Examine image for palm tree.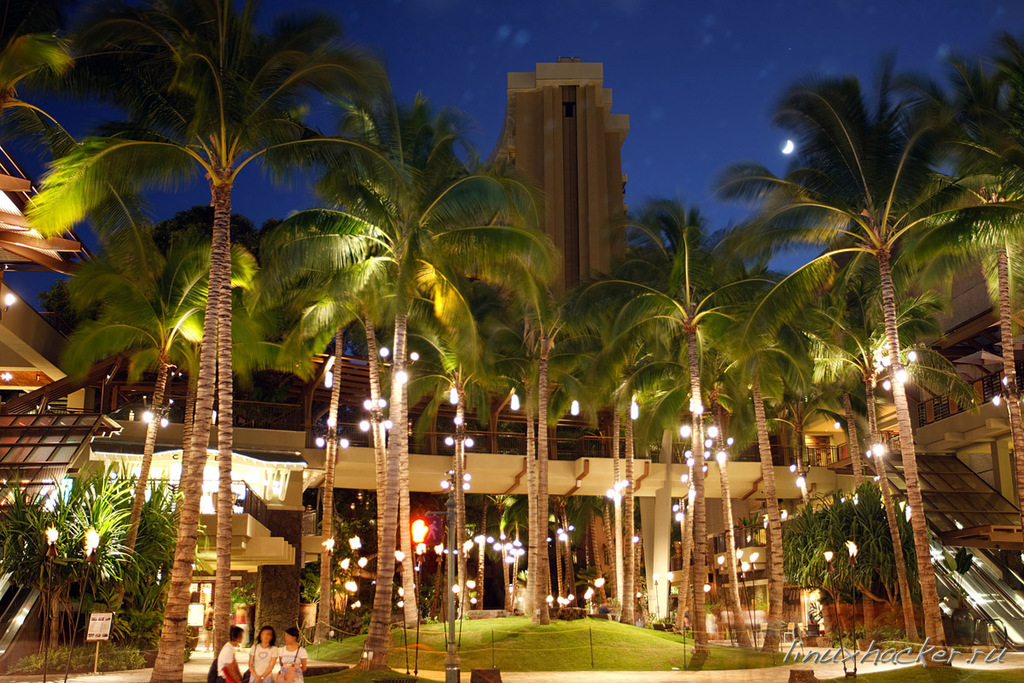
Examination result: x1=610 y1=315 x2=788 y2=633.
